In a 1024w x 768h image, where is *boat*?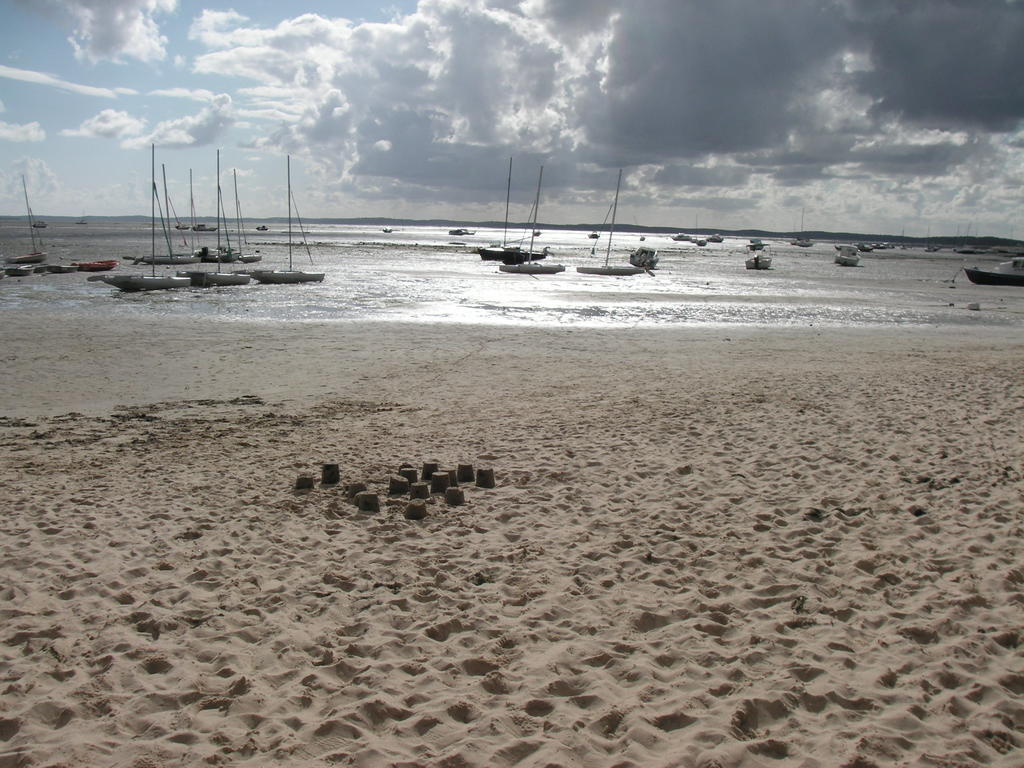
(x1=742, y1=241, x2=768, y2=269).
